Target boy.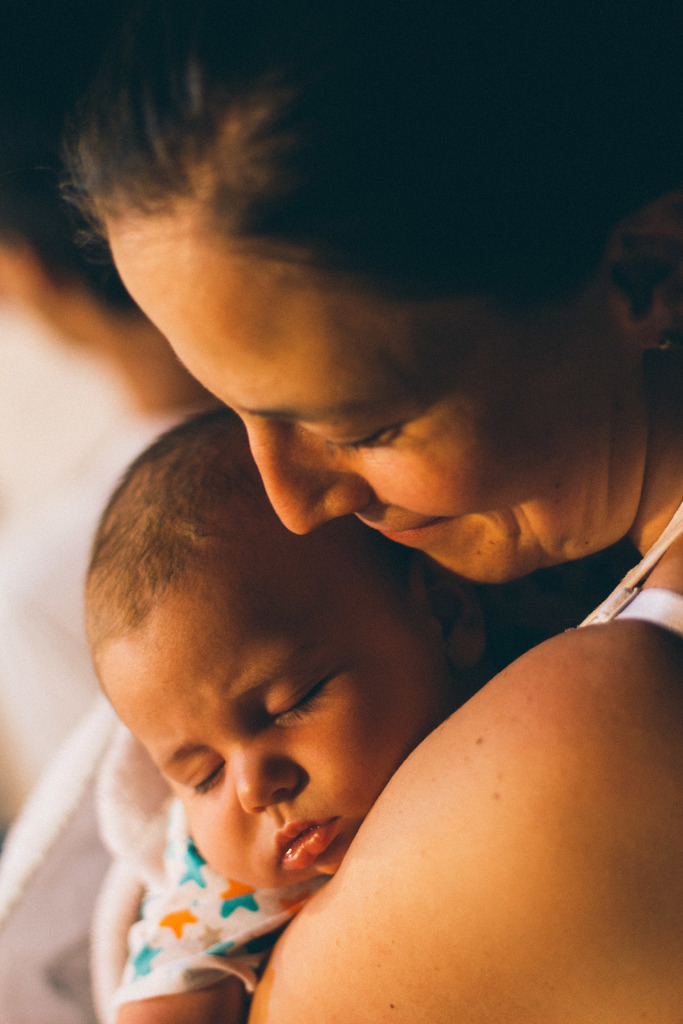
Target region: crop(76, 406, 552, 1023).
